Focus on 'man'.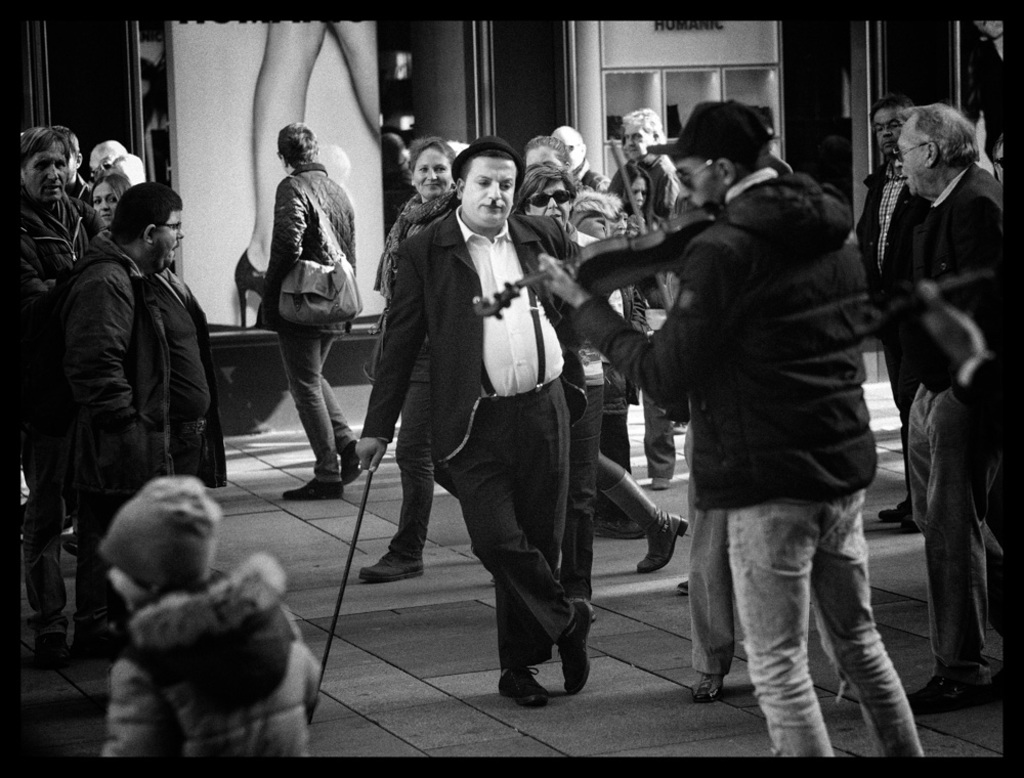
Focused at [253, 121, 366, 502].
